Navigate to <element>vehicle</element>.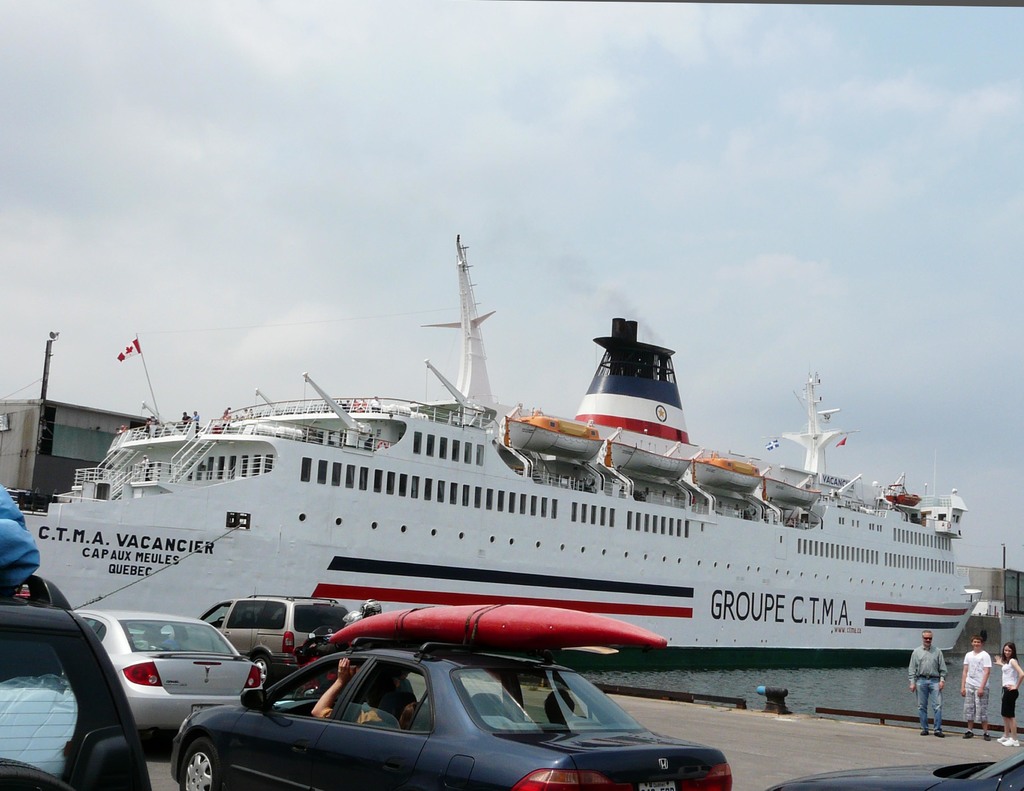
Navigation target: [x1=762, y1=750, x2=1023, y2=790].
